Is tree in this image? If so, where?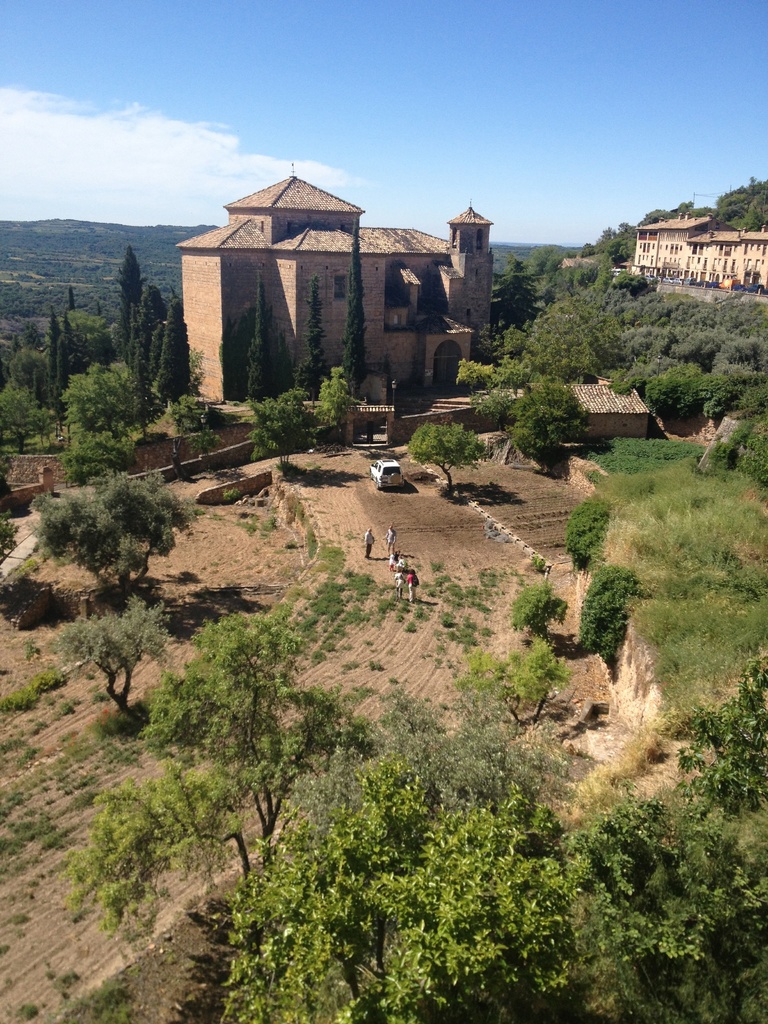
Yes, at BBox(451, 347, 541, 431).
